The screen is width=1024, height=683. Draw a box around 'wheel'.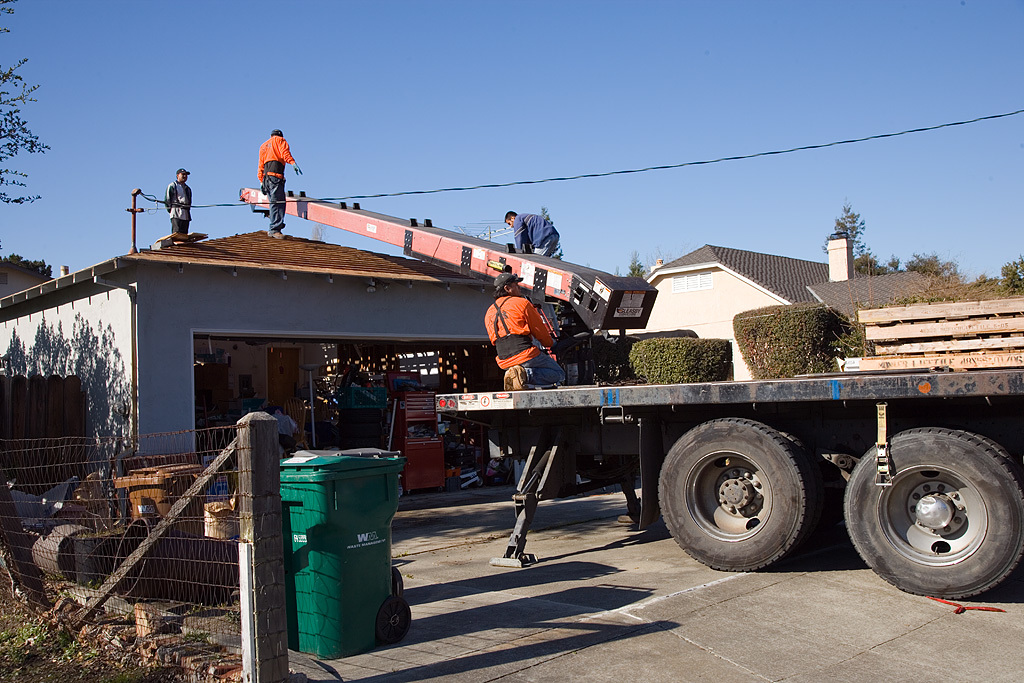
370:596:410:643.
